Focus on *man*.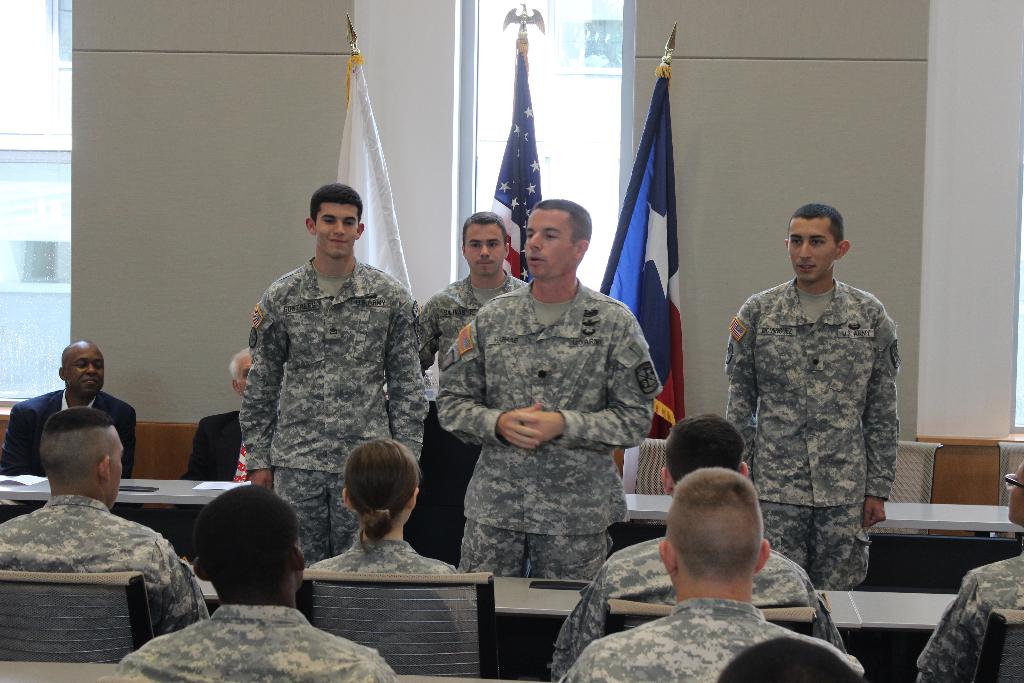
Focused at crop(180, 347, 285, 483).
